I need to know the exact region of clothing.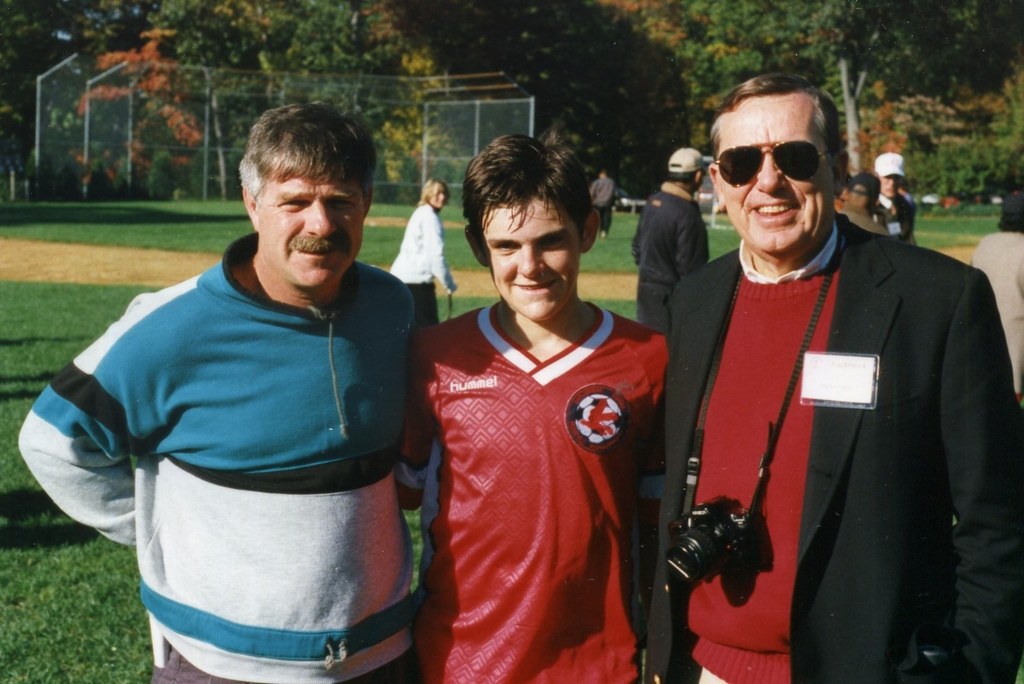
Region: region(641, 181, 715, 325).
